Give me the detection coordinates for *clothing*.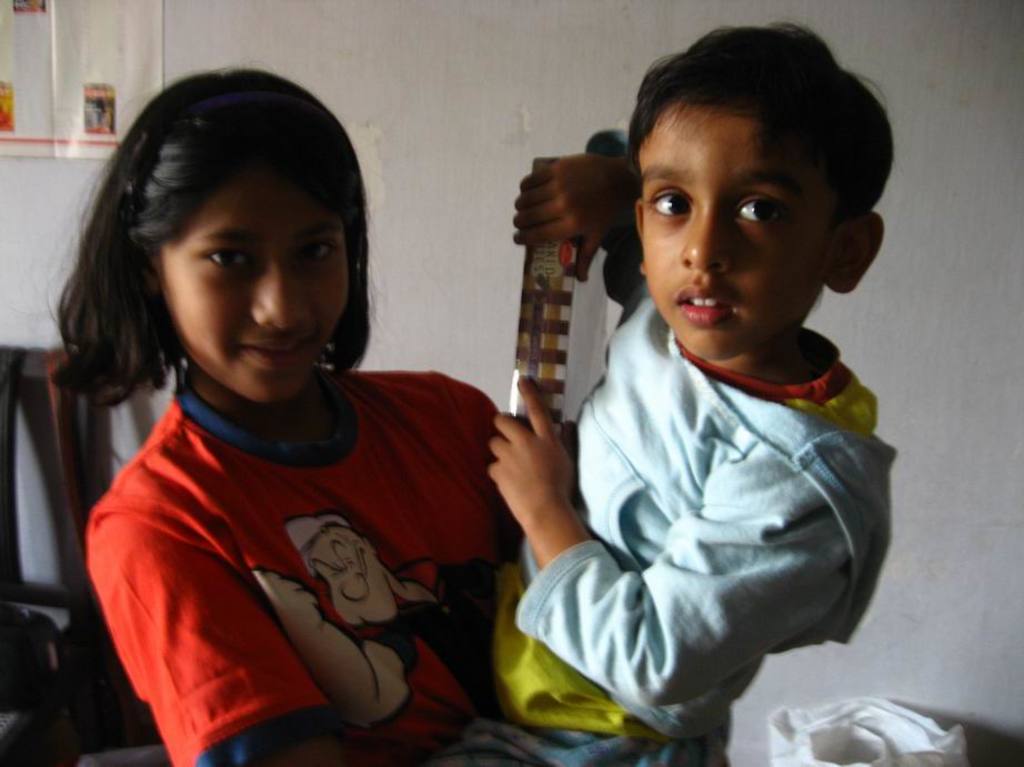
[x1=63, y1=302, x2=524, y2=740].
